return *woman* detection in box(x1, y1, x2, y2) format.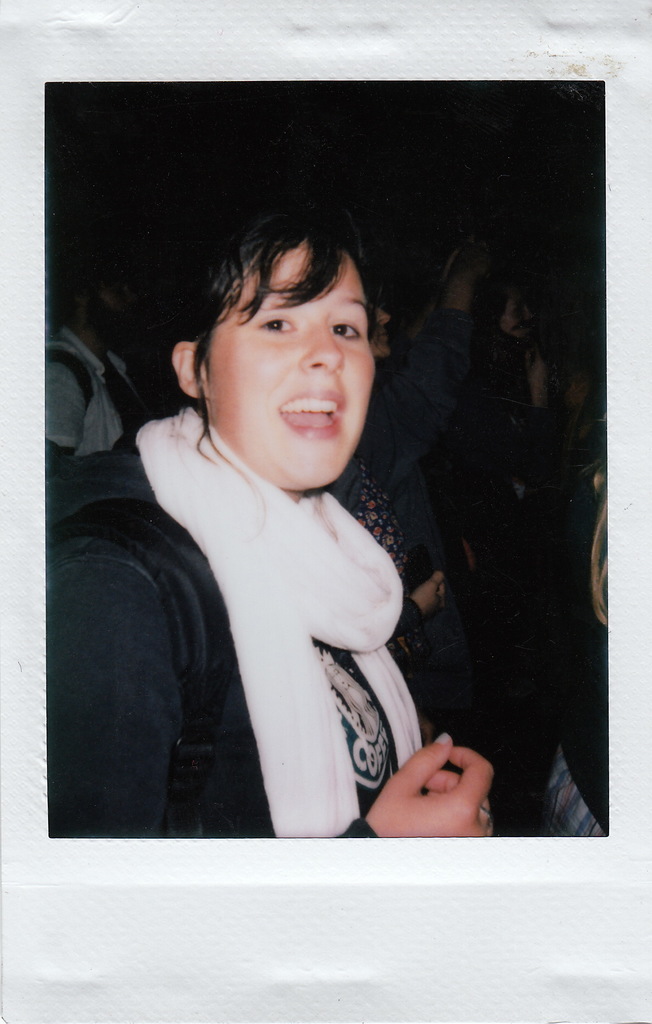
box(94, 128, 468, 844).
